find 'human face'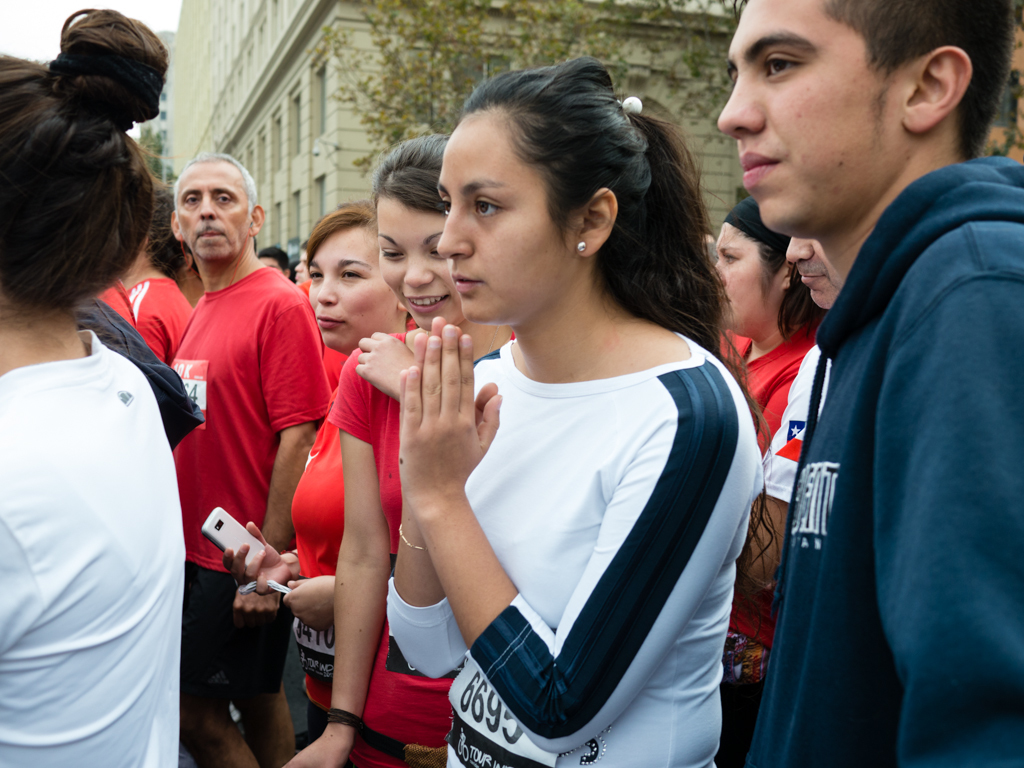
bbox=[432, 120, 574, 323]
